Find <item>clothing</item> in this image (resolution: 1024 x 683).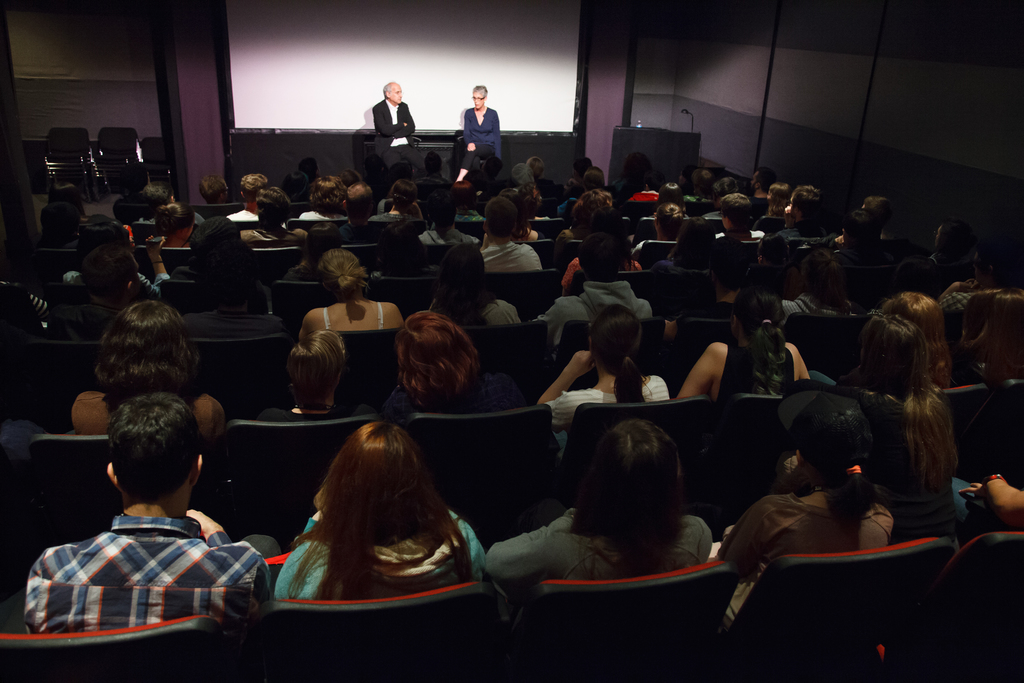
box=[185, 306, 292, 340].
